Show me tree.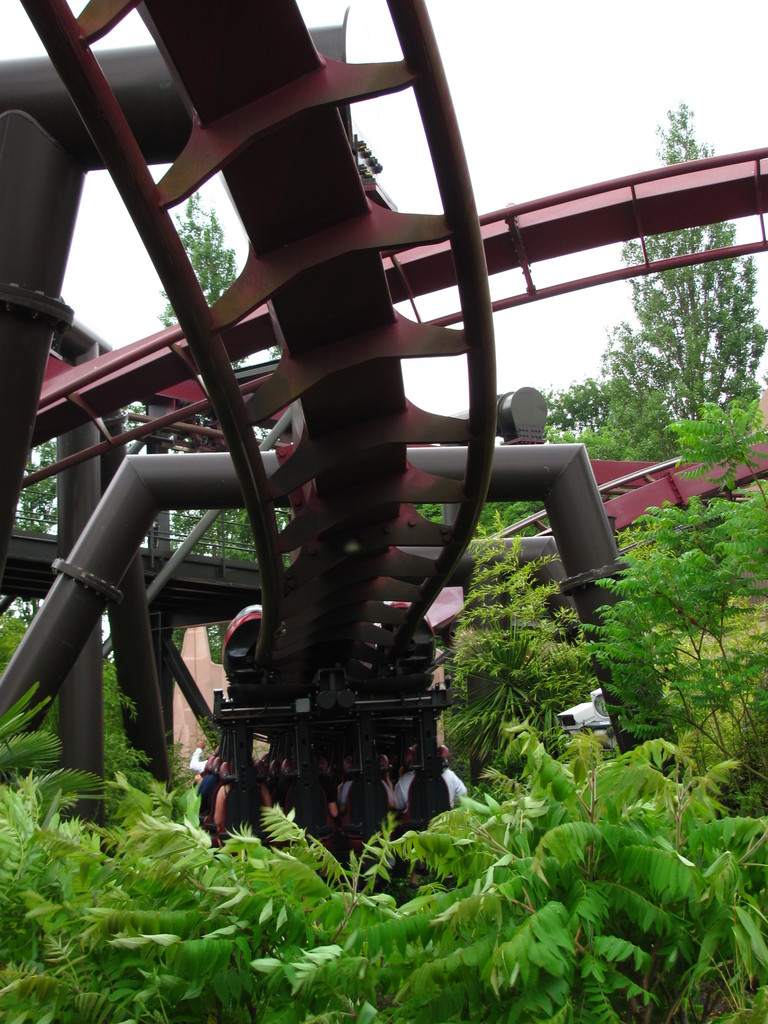
tree is here: x1=145, y1=181, x2=285, y2=559.
